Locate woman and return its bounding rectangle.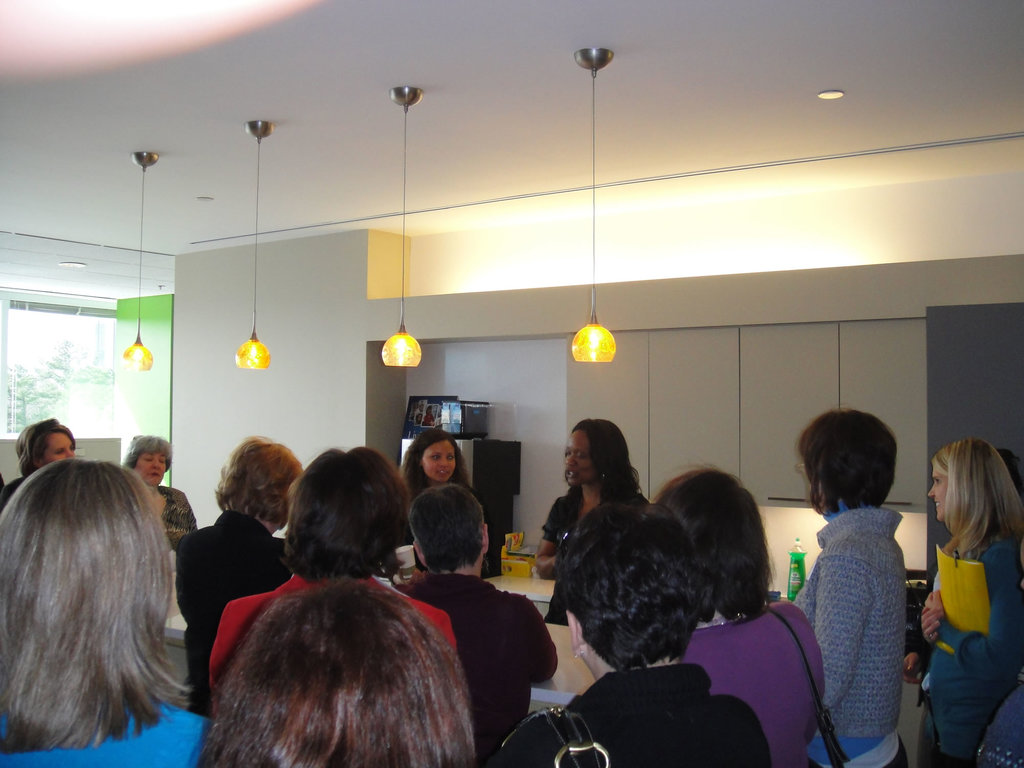
Rect(900, 447, 1023, 767).
